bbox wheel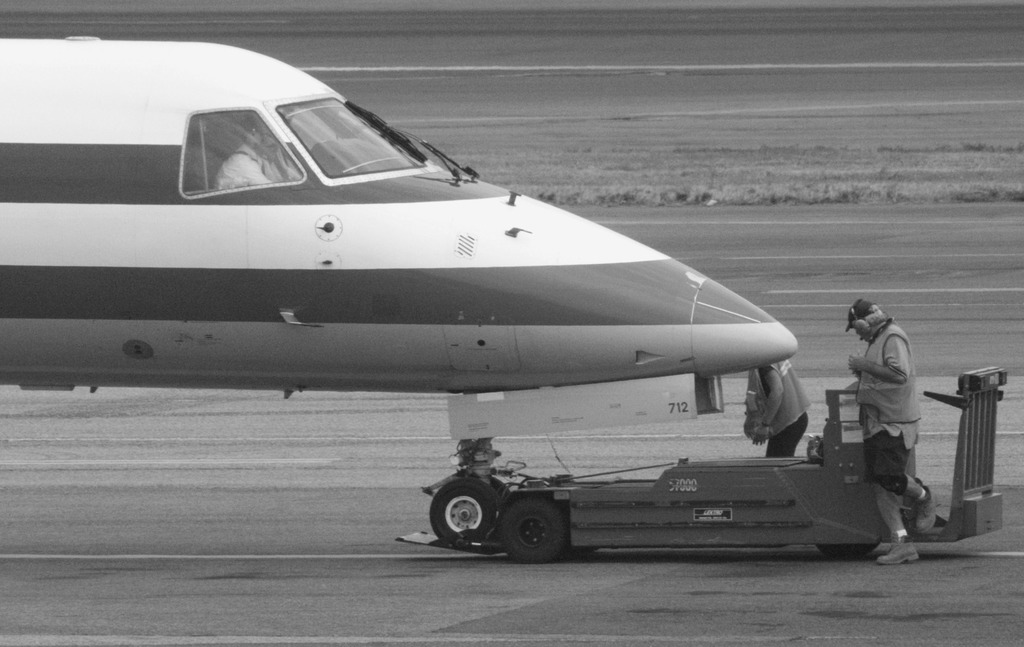
select_region(496, 498, 575, 569)
